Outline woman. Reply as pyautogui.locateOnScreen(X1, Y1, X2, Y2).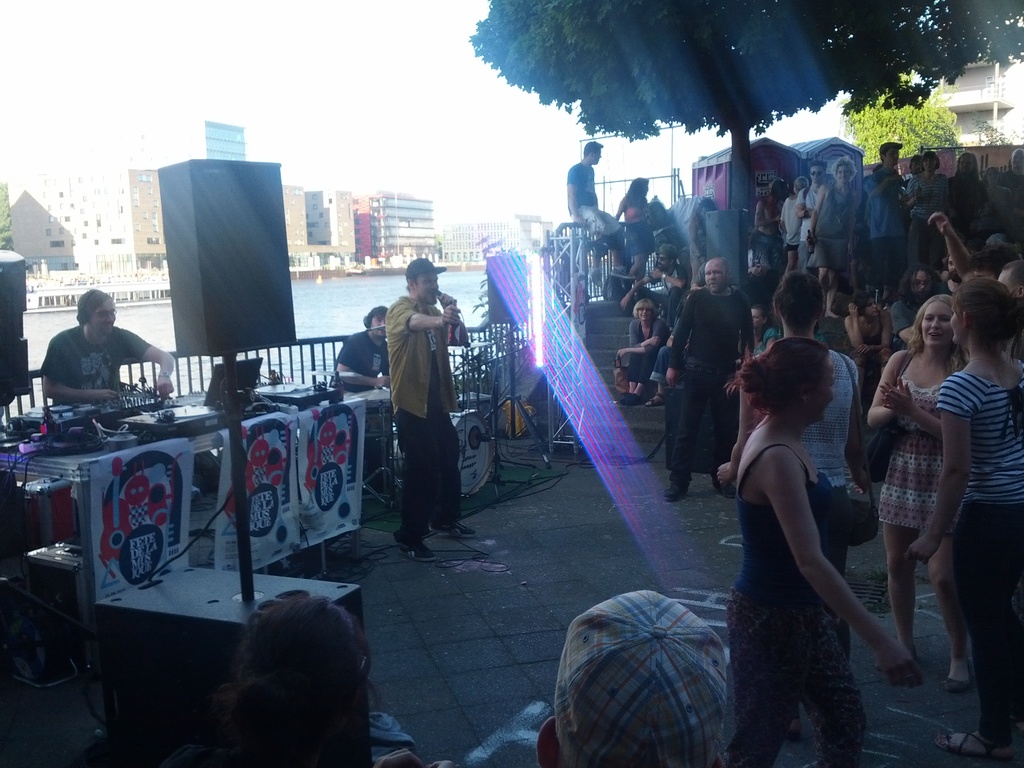
pyautogui.locateOnScreen(857, 291, 980, 682).
